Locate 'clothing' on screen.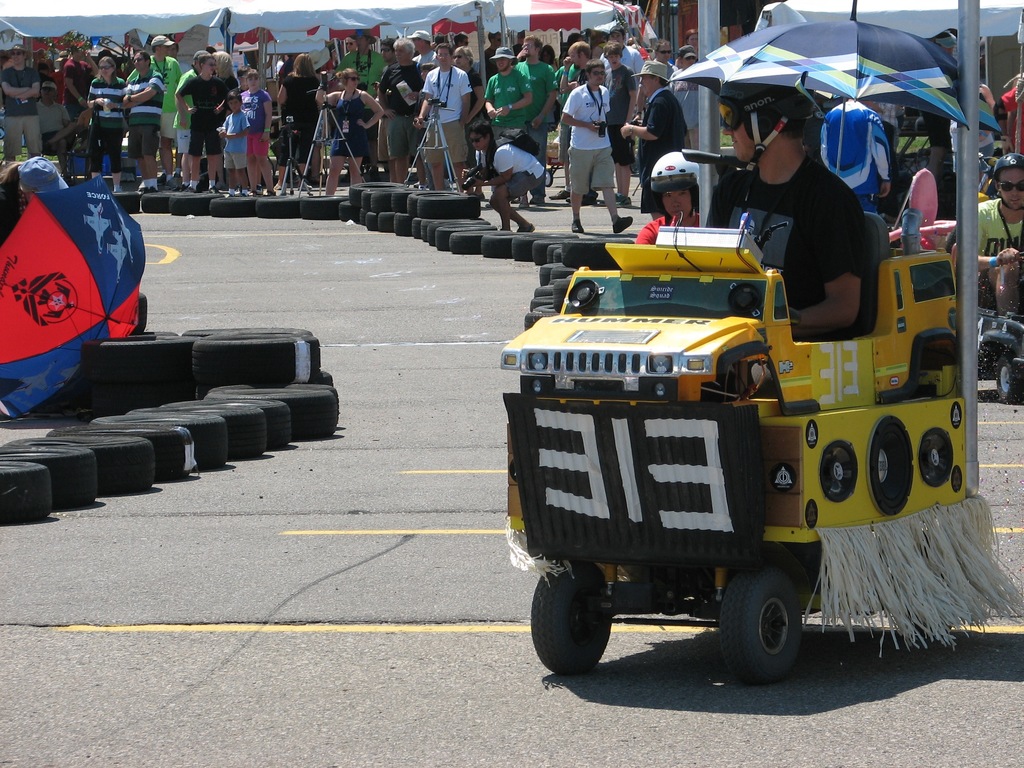
On screen at rect(53, 61, 92, 119).
